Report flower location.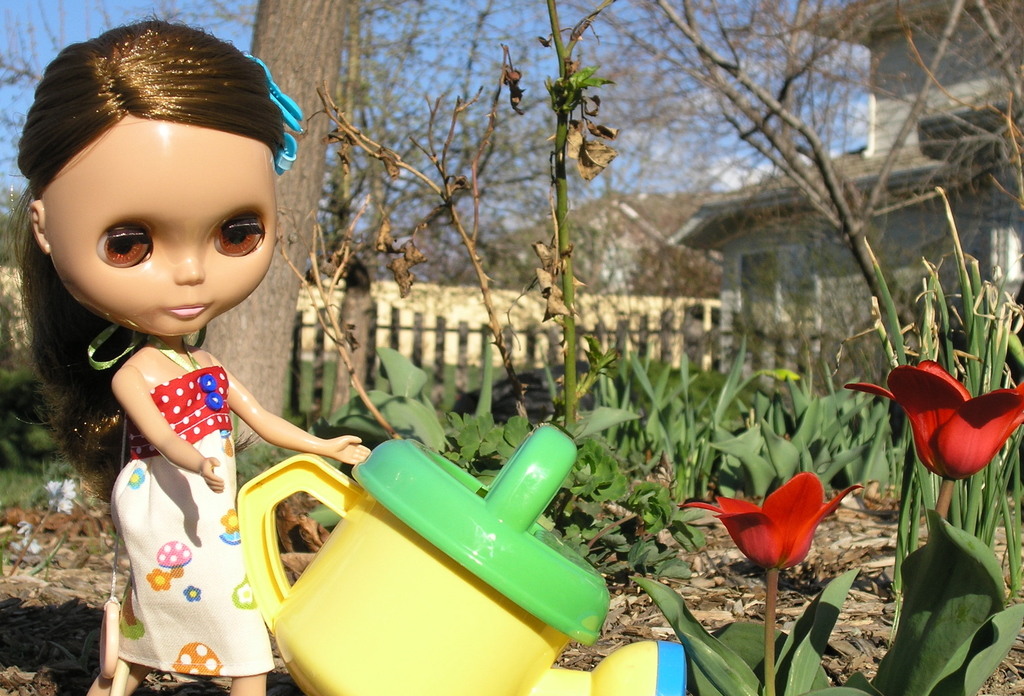
Report: pyautogui.locateOnScreen(38, 476, 74, 518).
